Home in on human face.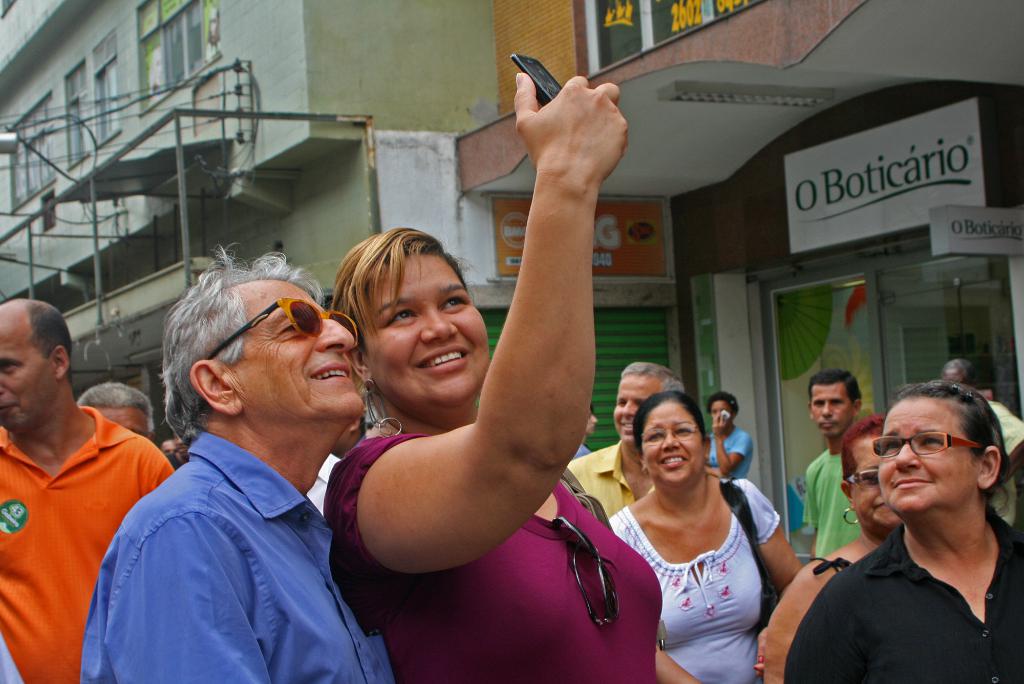
Homed in at [left=854, top=434, right=901, bottom=532].
